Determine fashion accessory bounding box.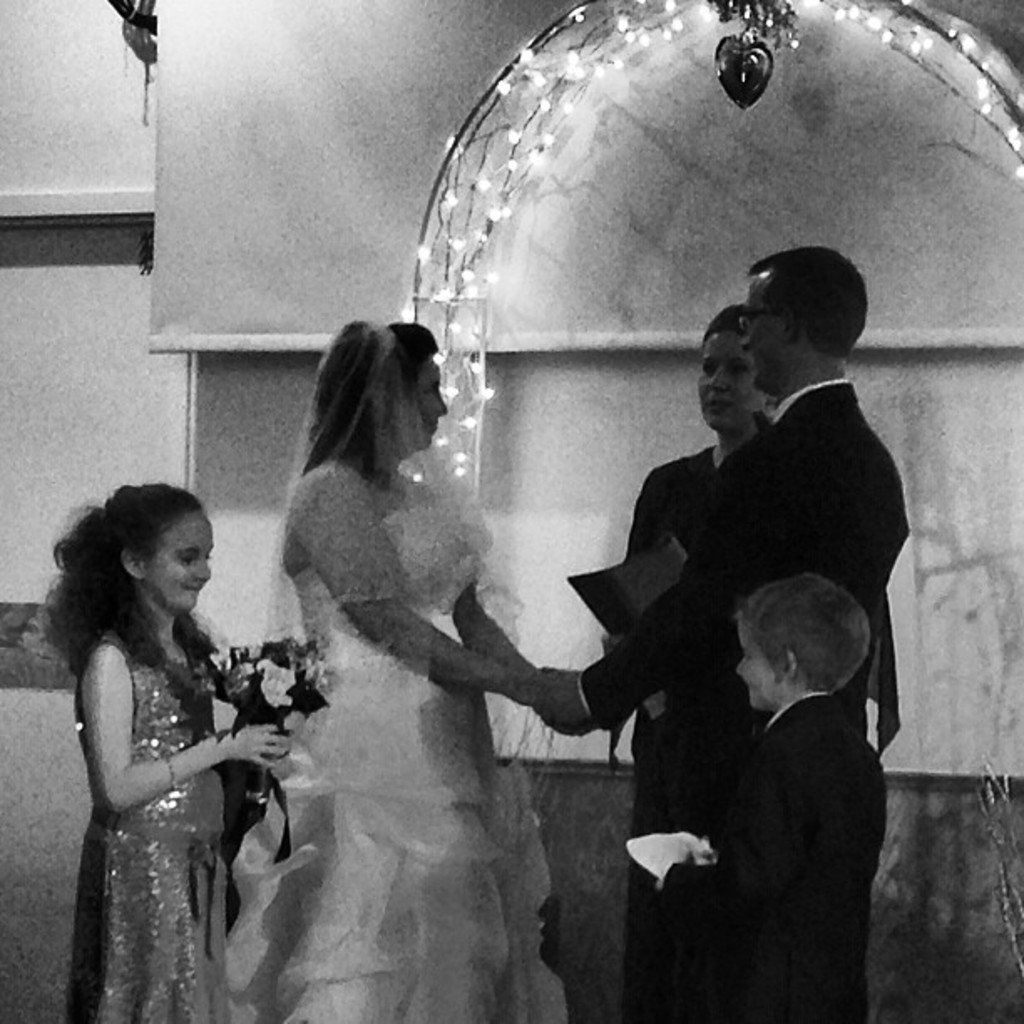
Determined: crop(161, 748, 191, 790).
